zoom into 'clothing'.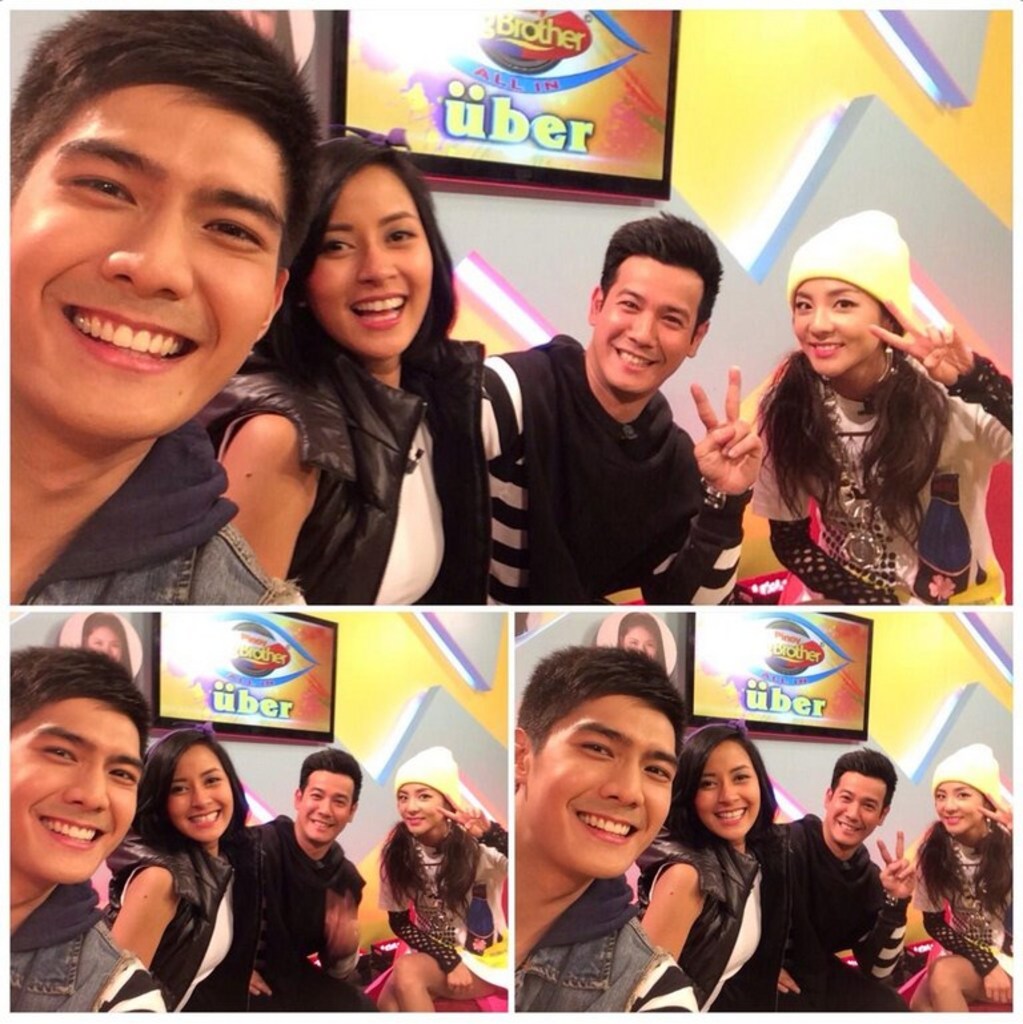
Zoom target: crop(190, 313, 488, 614).
